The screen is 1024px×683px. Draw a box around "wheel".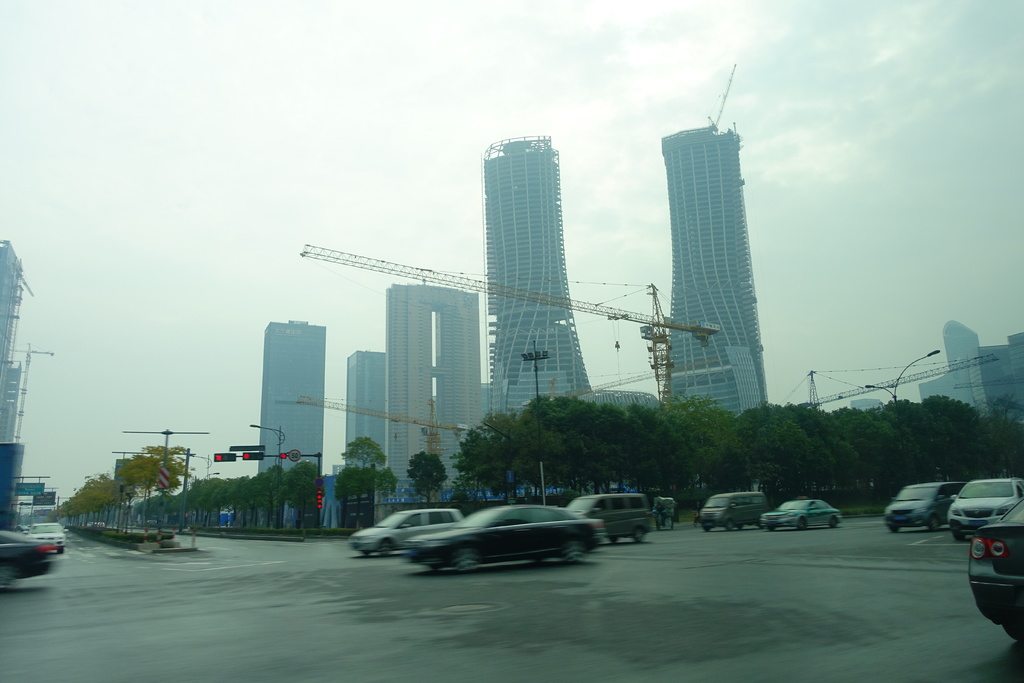
select_region(830, 516, 837, 525).
